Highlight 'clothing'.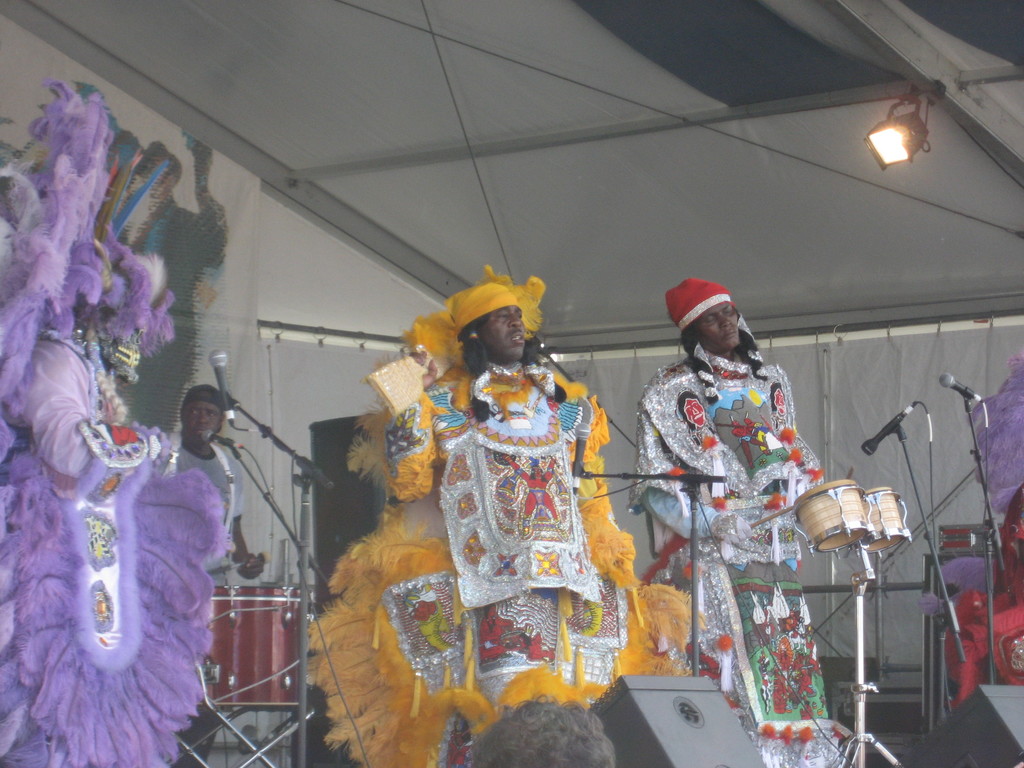
Highlighted region: [0,328,232,767].
